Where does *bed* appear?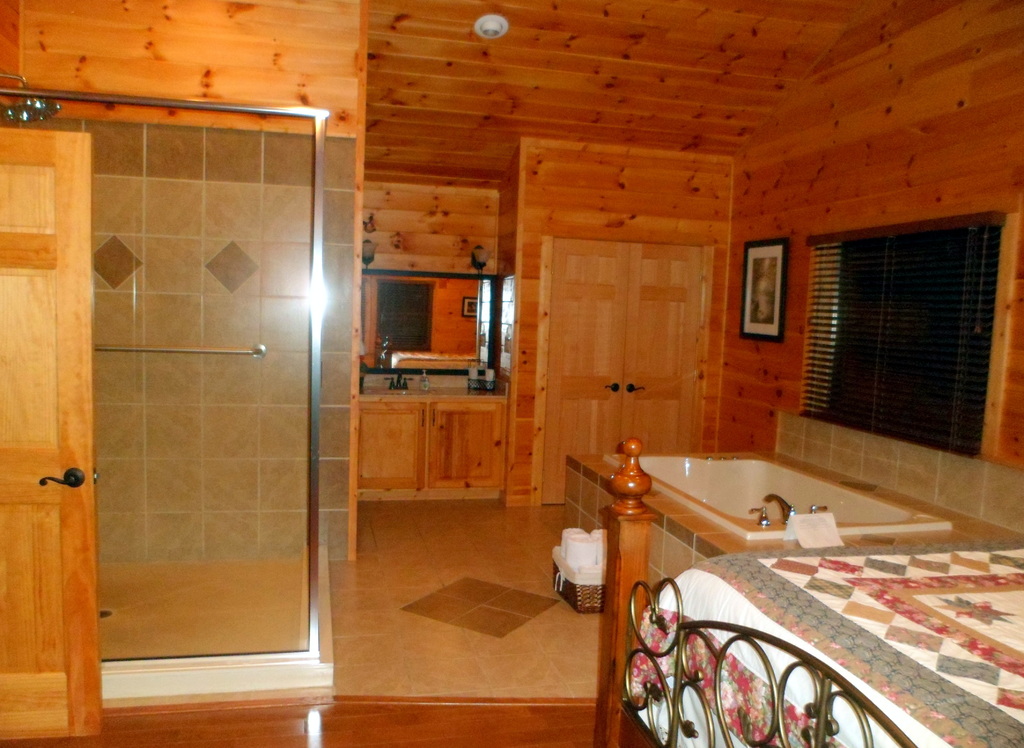
Appears at region(591, 405, 984, 747).
